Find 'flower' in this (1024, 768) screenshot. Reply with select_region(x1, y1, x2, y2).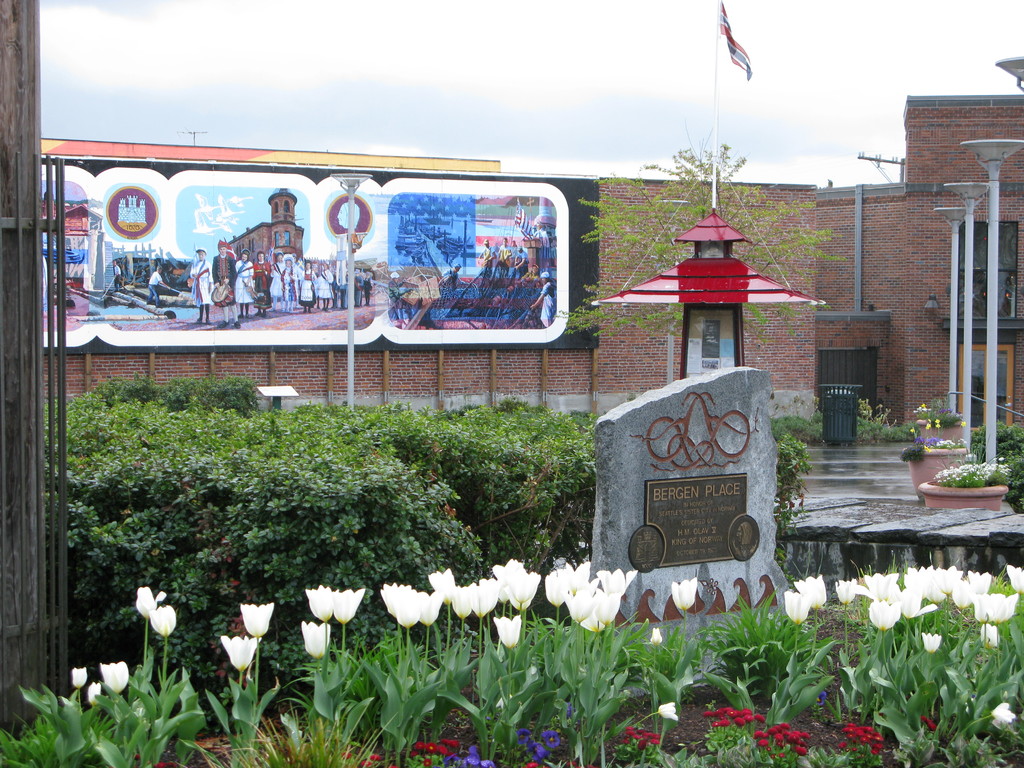
select_region(340, 750, 353, 758).
